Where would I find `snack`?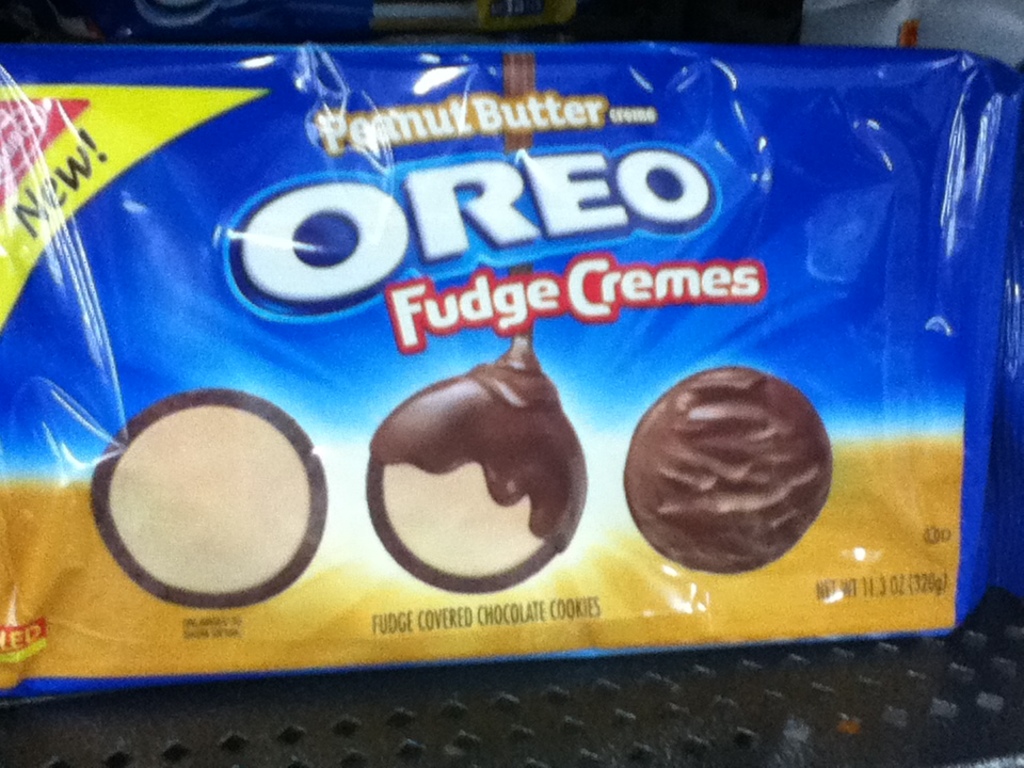
At bbox(623, 363, 832, 575).
